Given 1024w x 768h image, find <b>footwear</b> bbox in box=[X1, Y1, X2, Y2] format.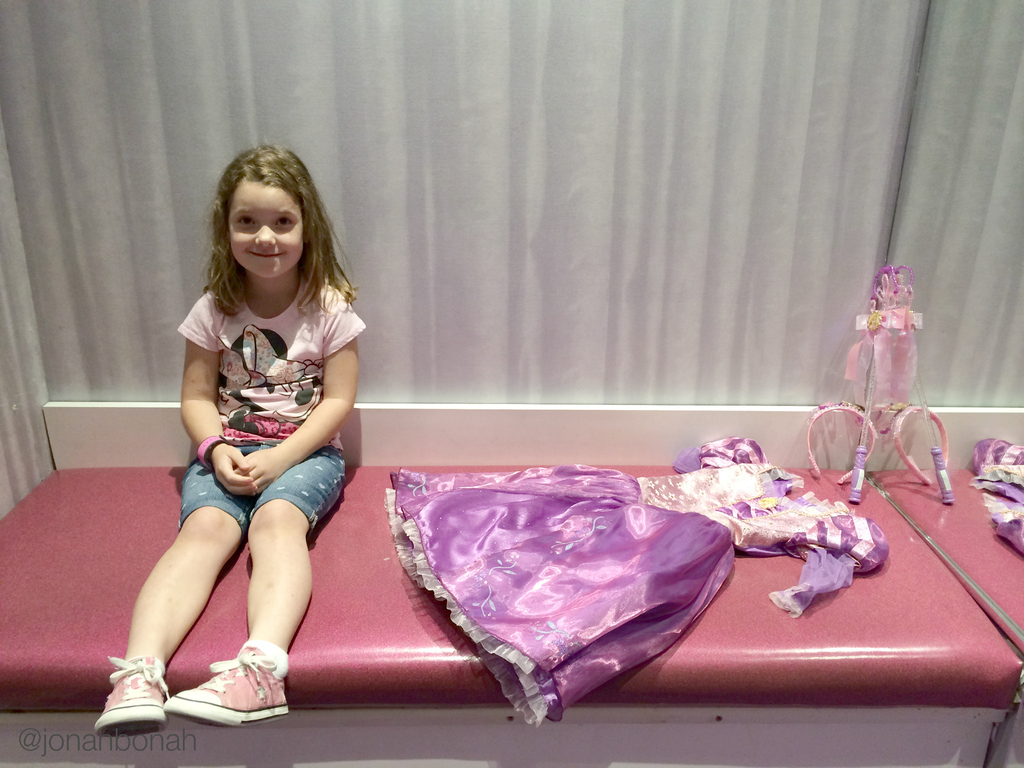
box=[151, 664, 275, 733].
